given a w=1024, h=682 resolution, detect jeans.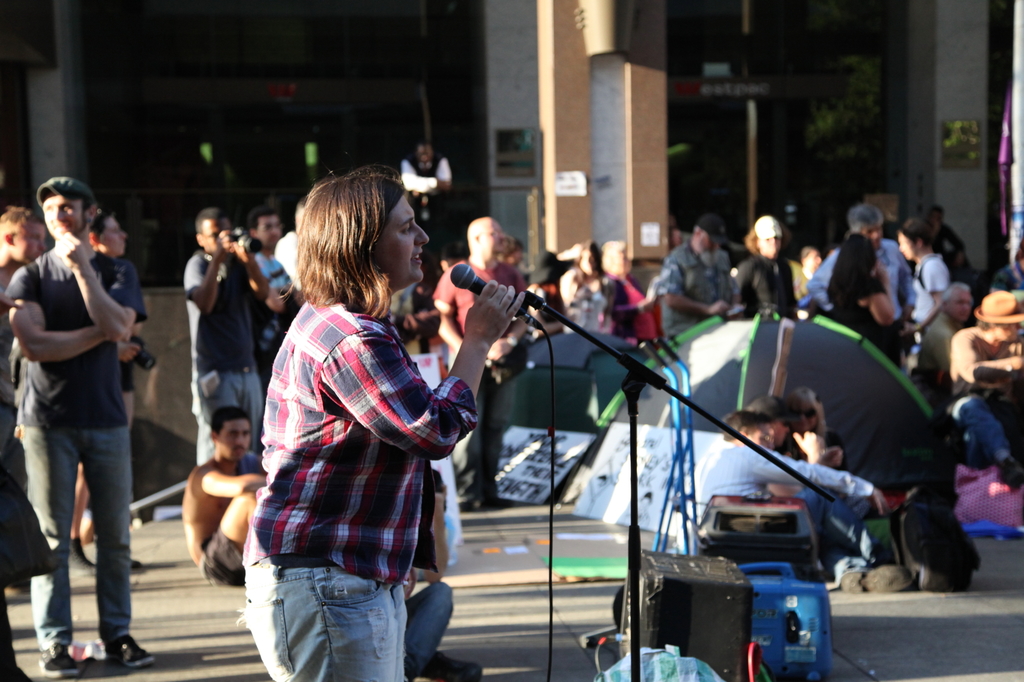
box=[191, 372, 262, 456].
